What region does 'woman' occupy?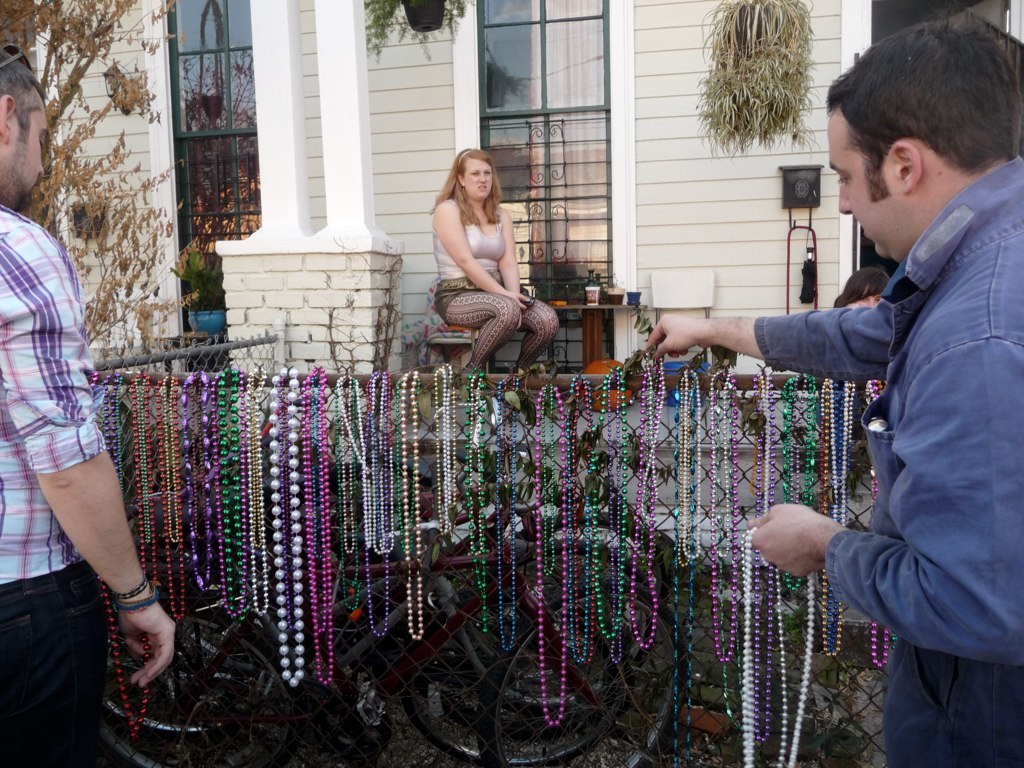
<region>413, 146, 548, 398</region>.
